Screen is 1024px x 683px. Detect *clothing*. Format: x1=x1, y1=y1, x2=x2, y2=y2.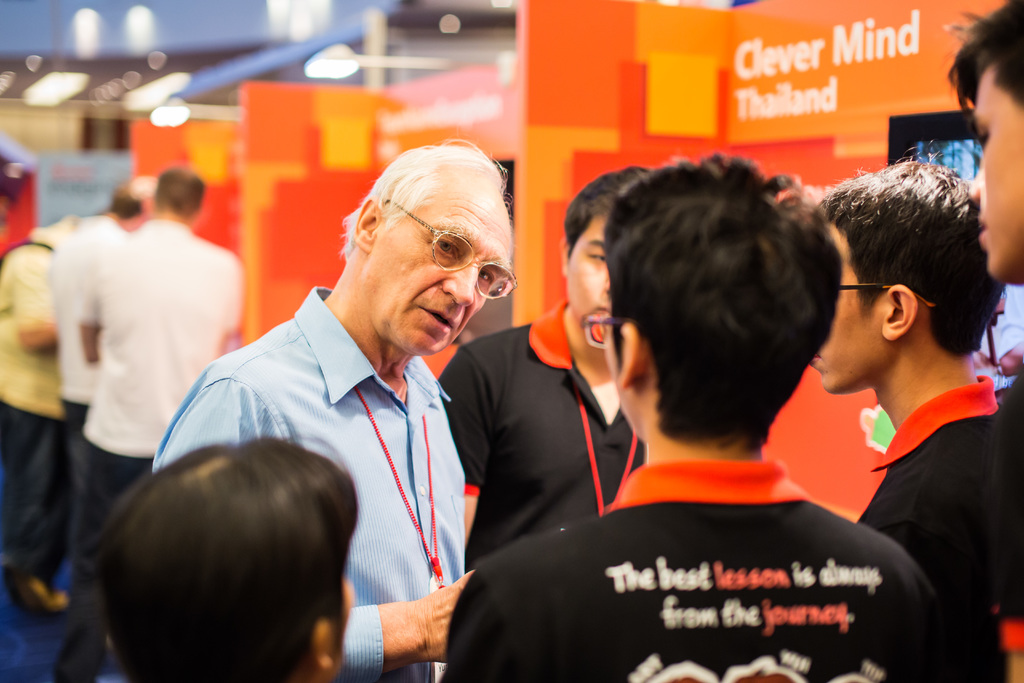
x1=425, y1=297, x2=648, y2=574.
